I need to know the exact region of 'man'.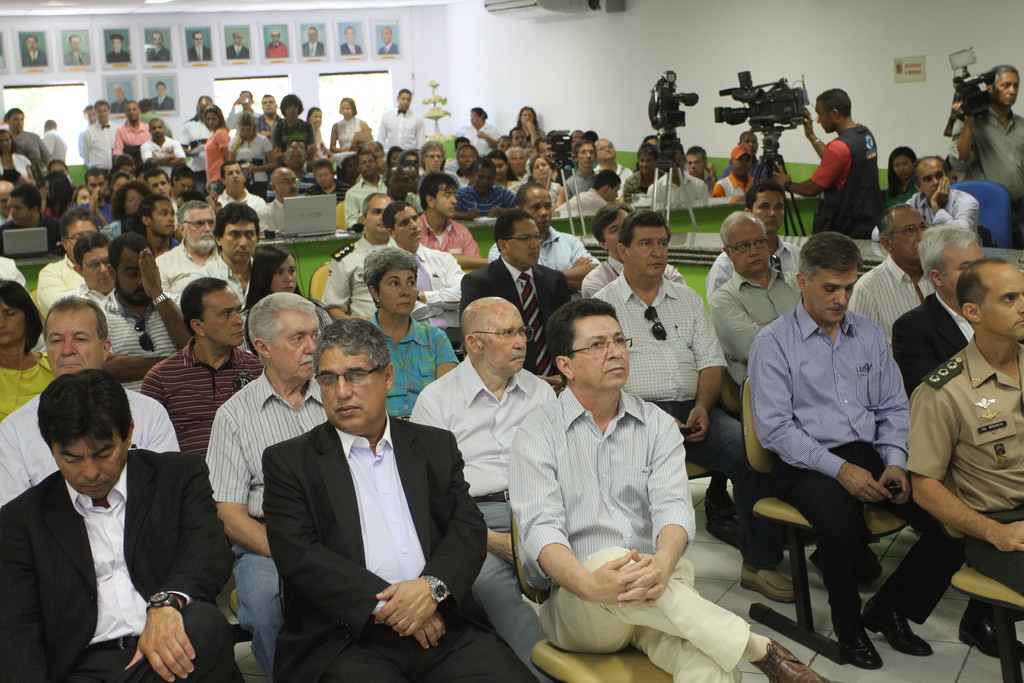
Region: box=[190, 35, 208, 60].
